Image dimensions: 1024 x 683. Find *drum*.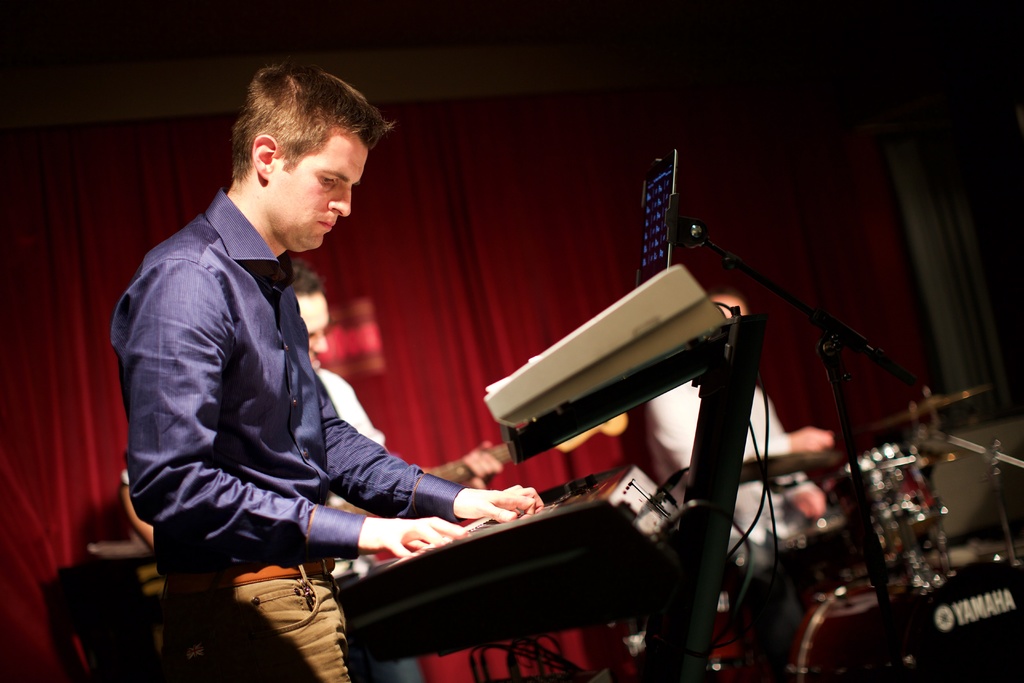
(left=819, top=447, right=947, bottom=546).
